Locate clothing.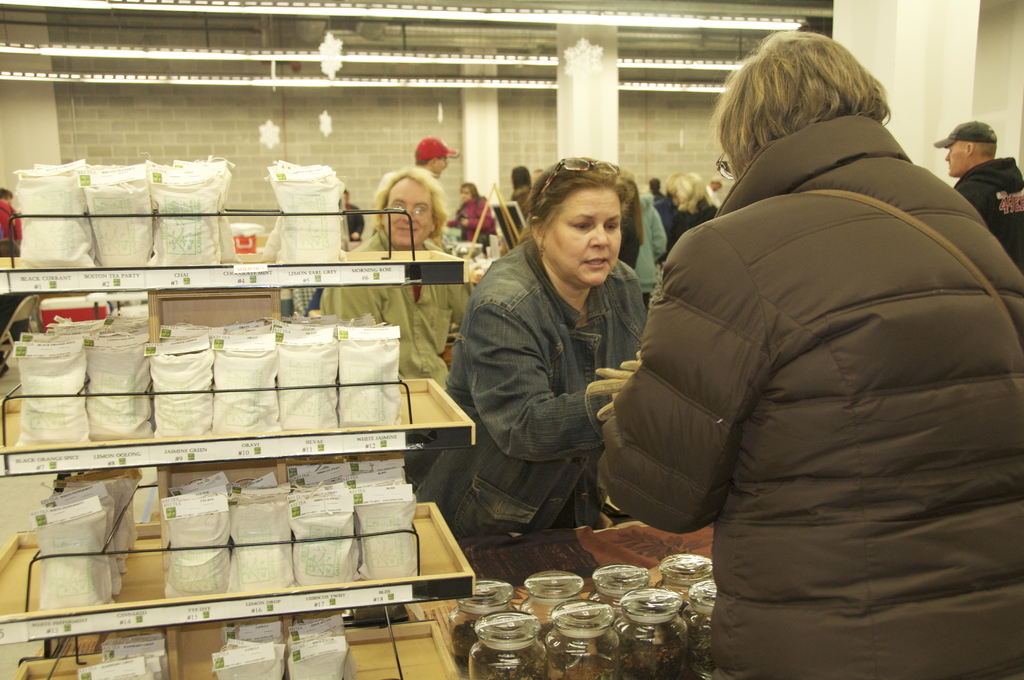
Bounding box: select_region(627, 193, 668, 282).
